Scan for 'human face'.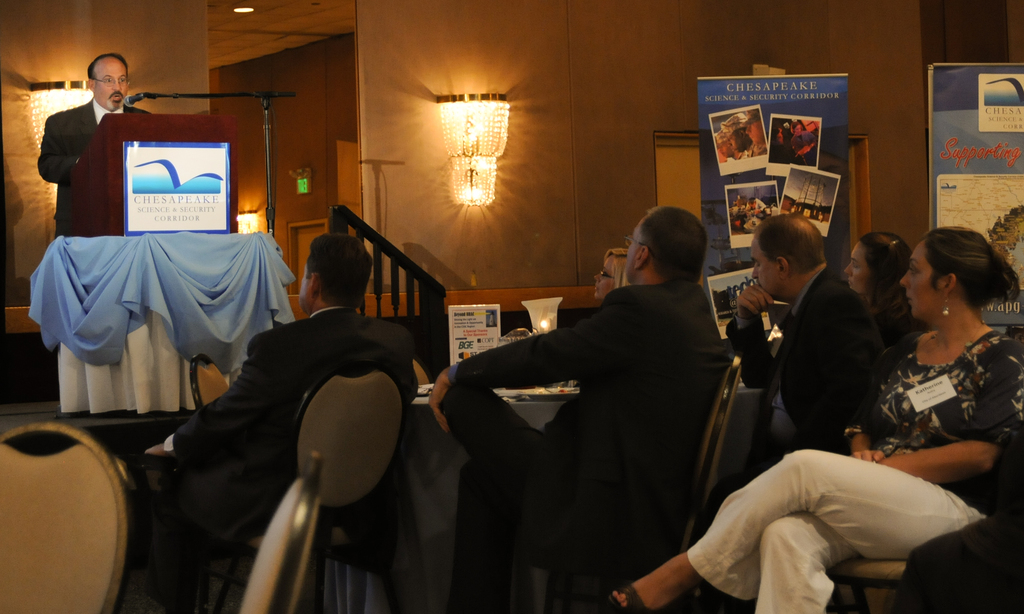
Scan result: l=89, t=59, r=128, b=112.
